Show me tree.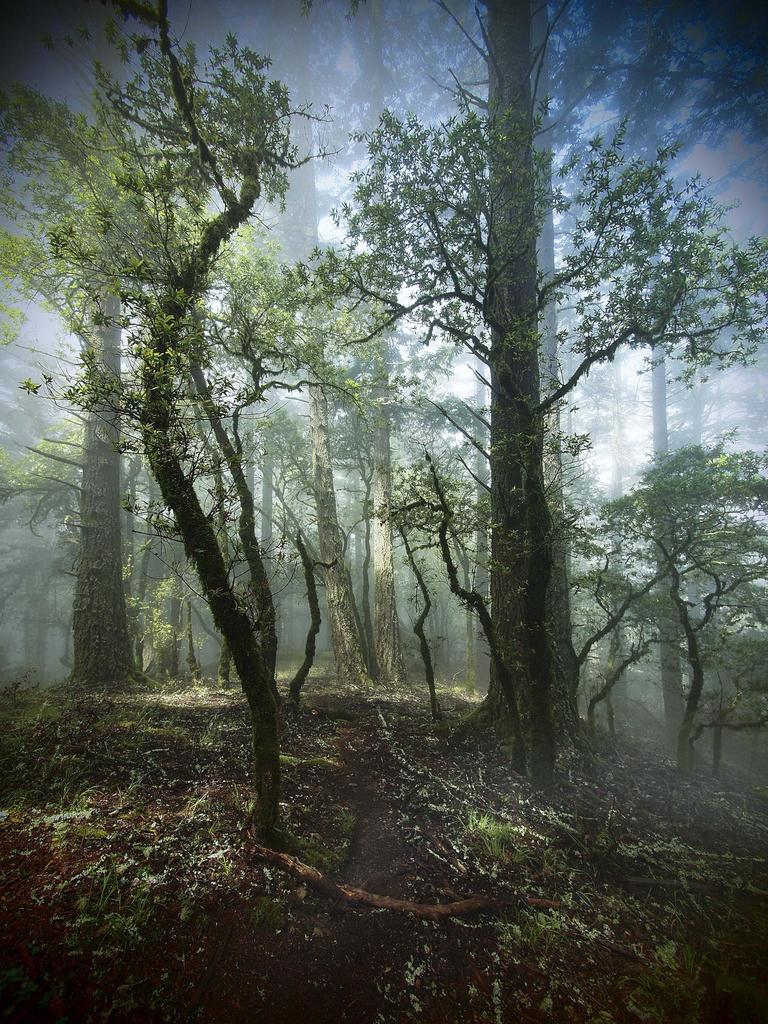
tree is here: 310 100 767 802.
